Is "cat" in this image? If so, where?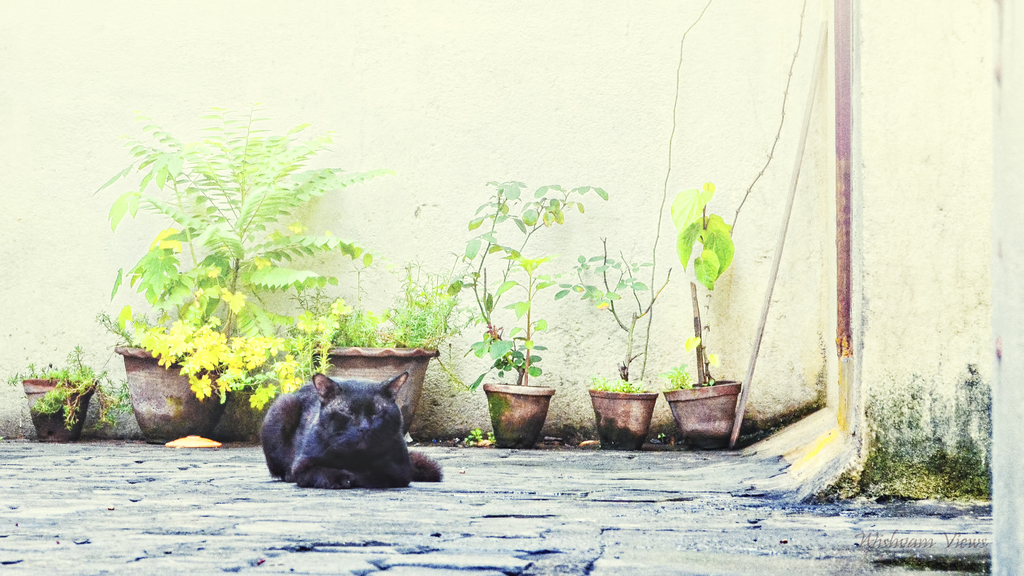
Yes, at {"left": 263, "top": 372, "right": 445, "bottom": 492}.
